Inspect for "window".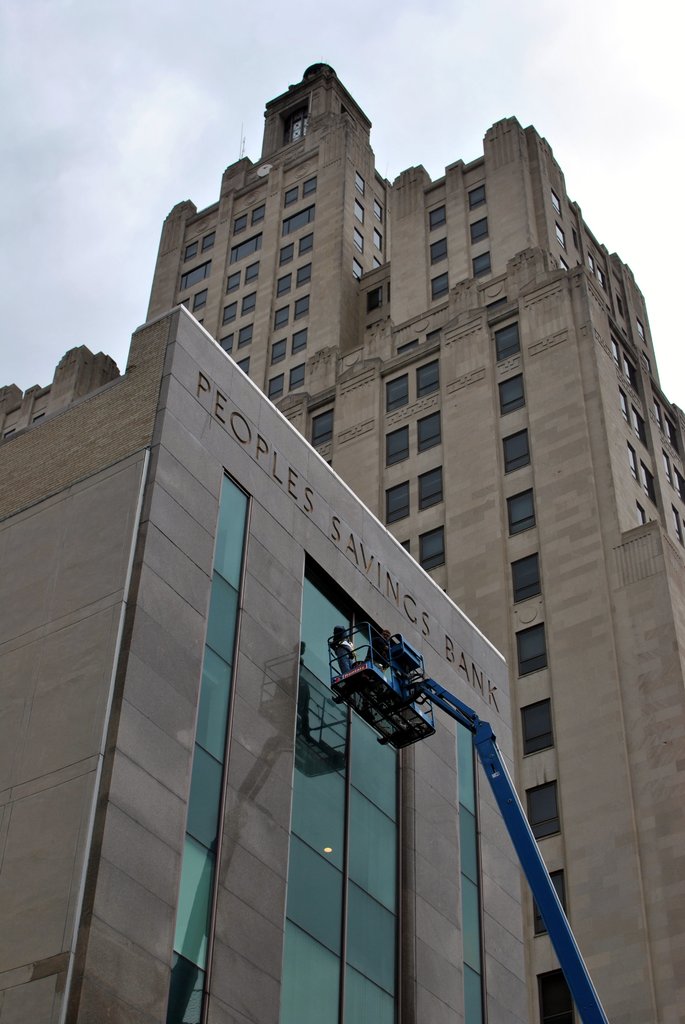
Inspection: pyautogui.locateOnScreen(554, 222, 566, 250).
